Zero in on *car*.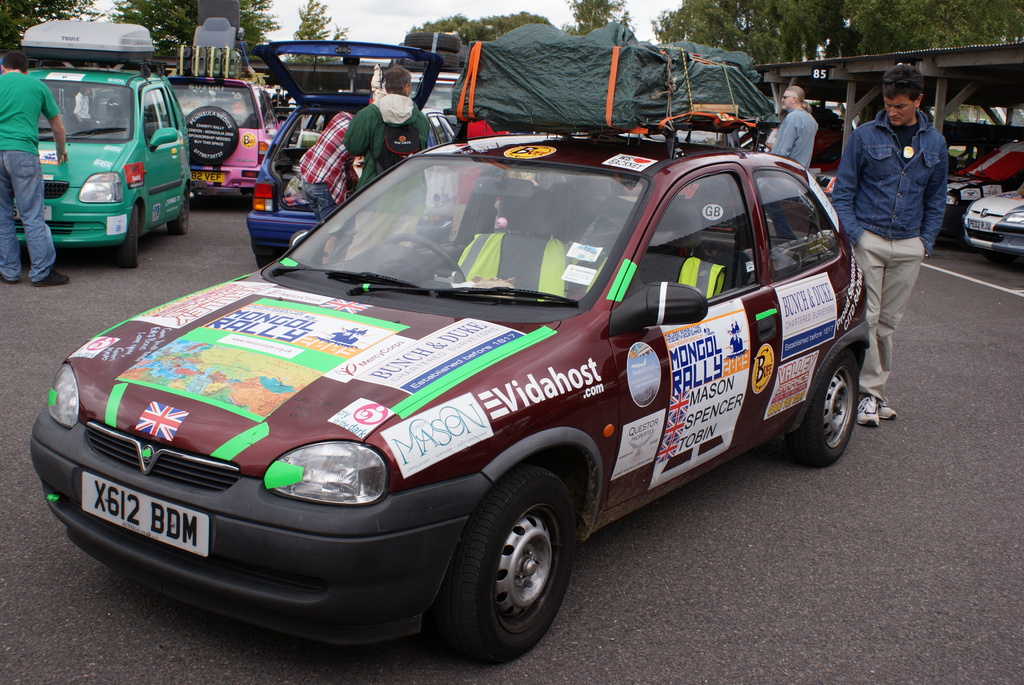
Zeroed in: (left=172, top=69, right=279, bottom=205).
